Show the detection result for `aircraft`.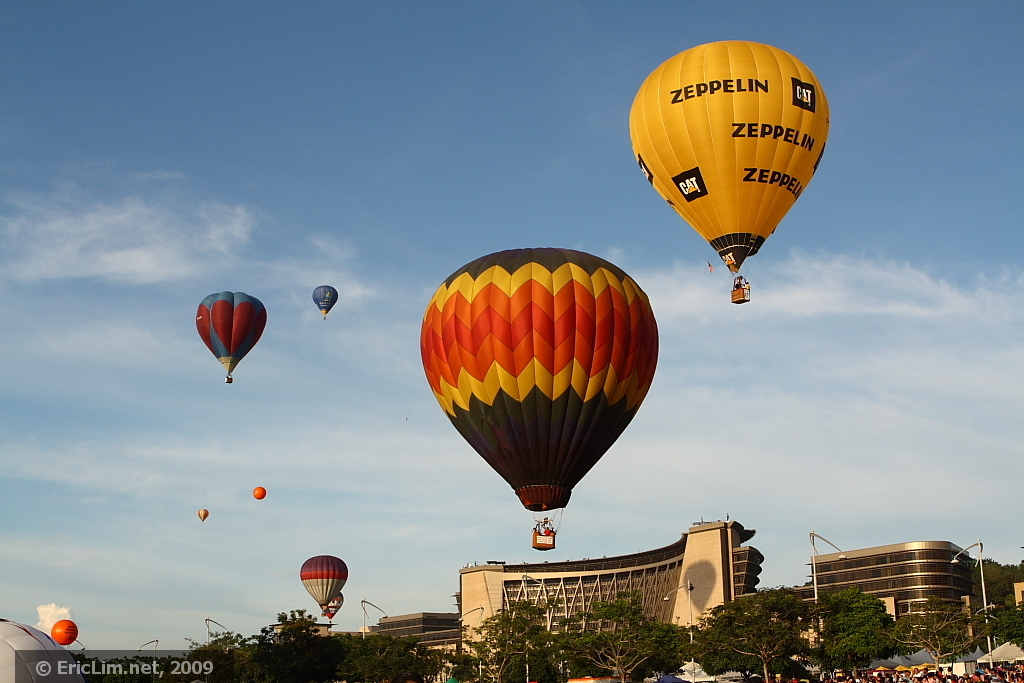
(left=299, top=551, right=347, bottom=615).
